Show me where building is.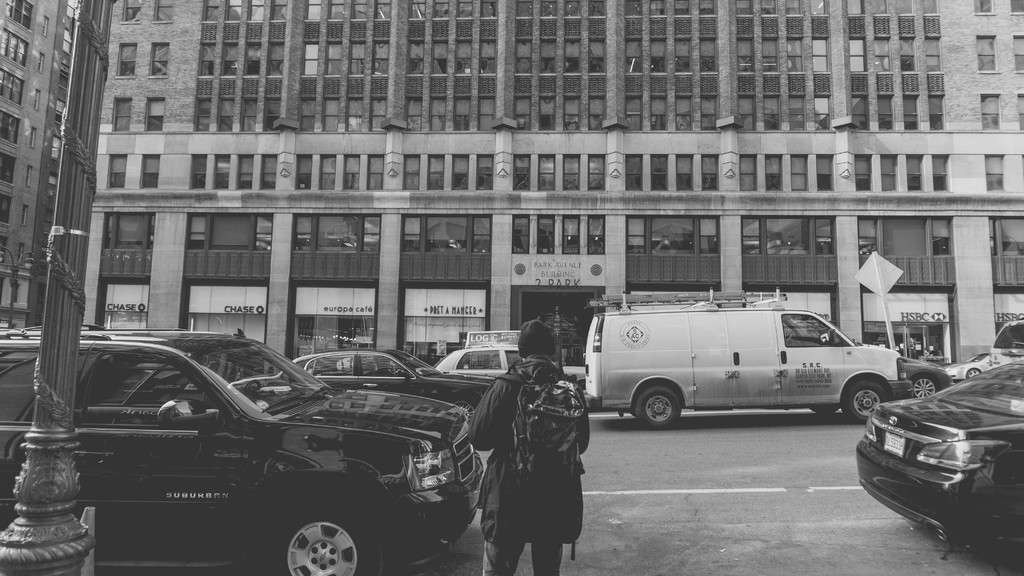
building is at box=[91, 0, 1023, 364].
